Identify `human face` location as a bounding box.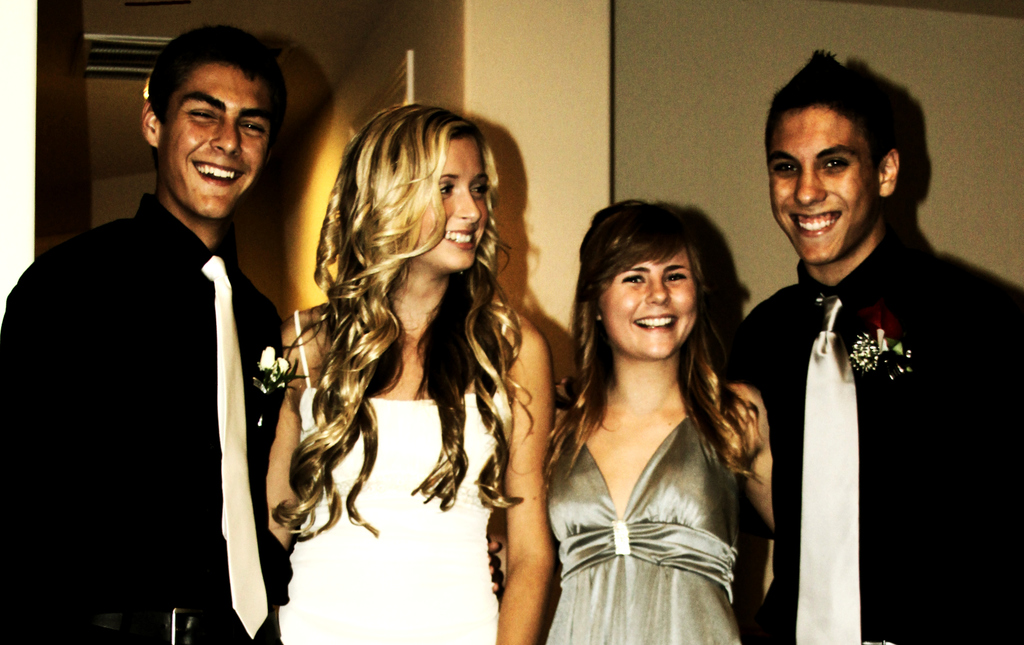
(161,65,273,216).
